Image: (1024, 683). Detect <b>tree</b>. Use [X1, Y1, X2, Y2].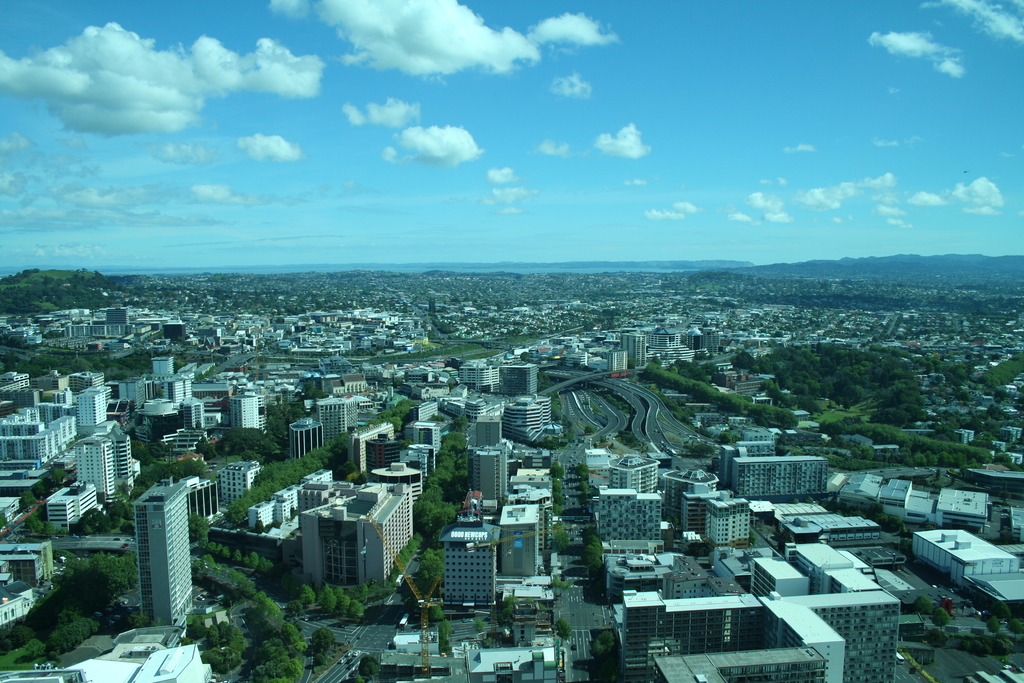
[593, 630, 615, 655].
